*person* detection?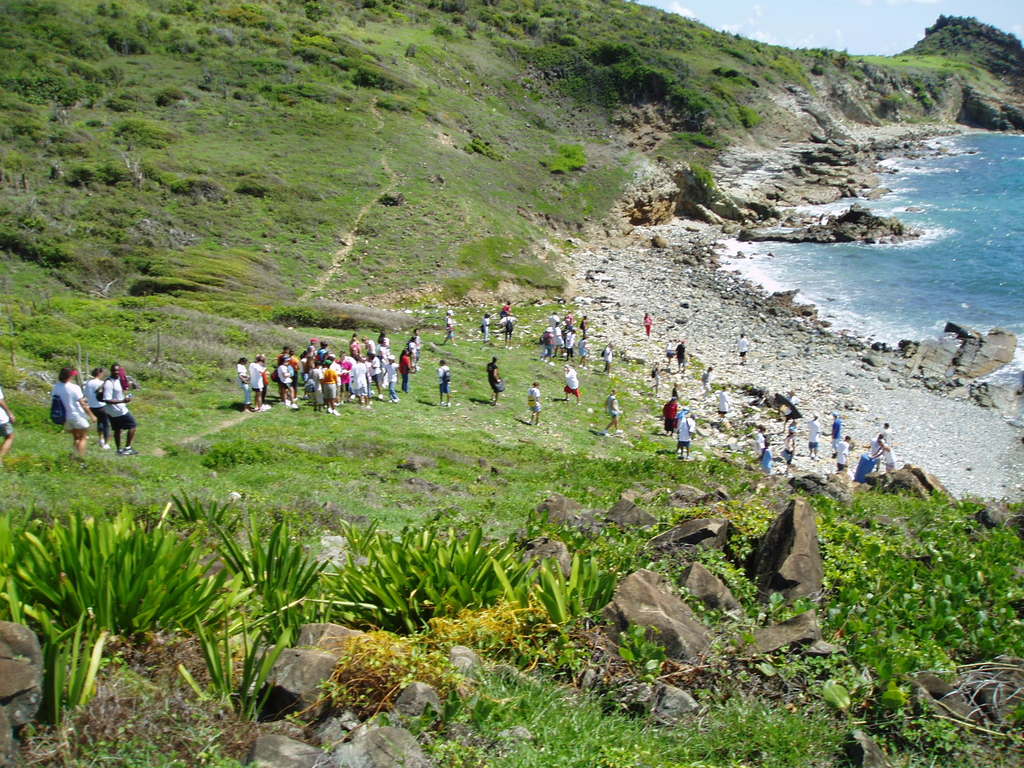
<box>603,383,623,436</box>
